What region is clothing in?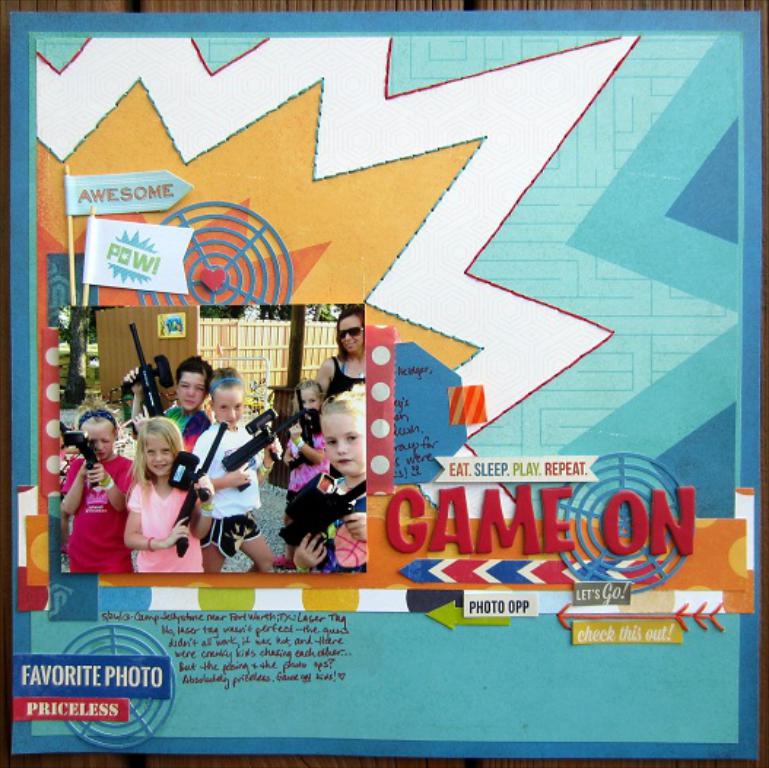
(left=185, top=425, right=270, bottom=568).
